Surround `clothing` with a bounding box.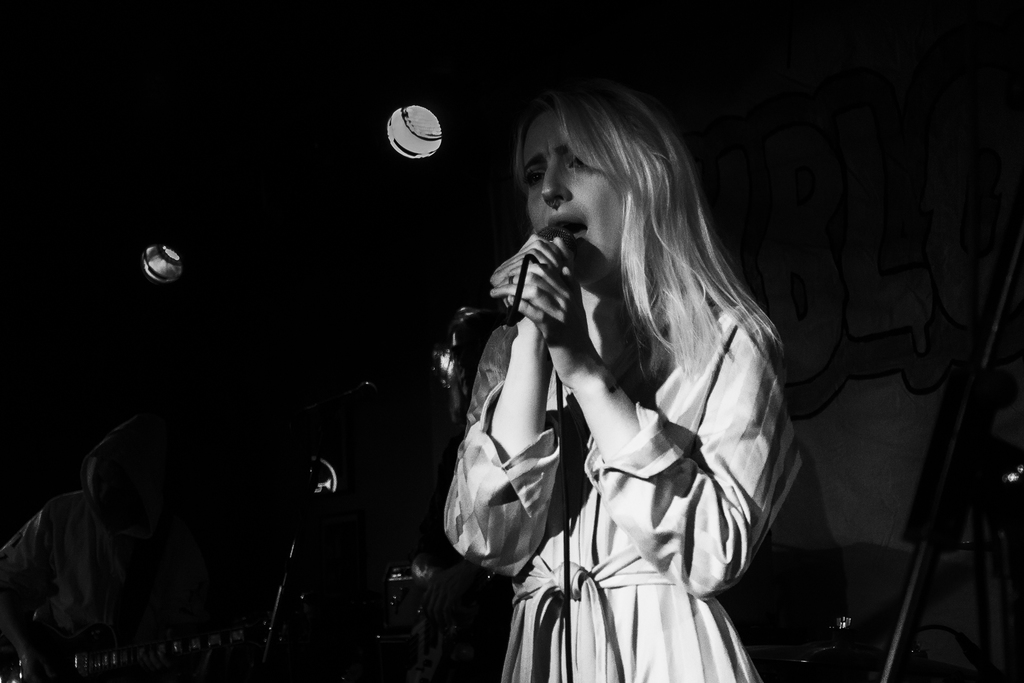
(x1=433, y1=250, x2=804, y2=682).
